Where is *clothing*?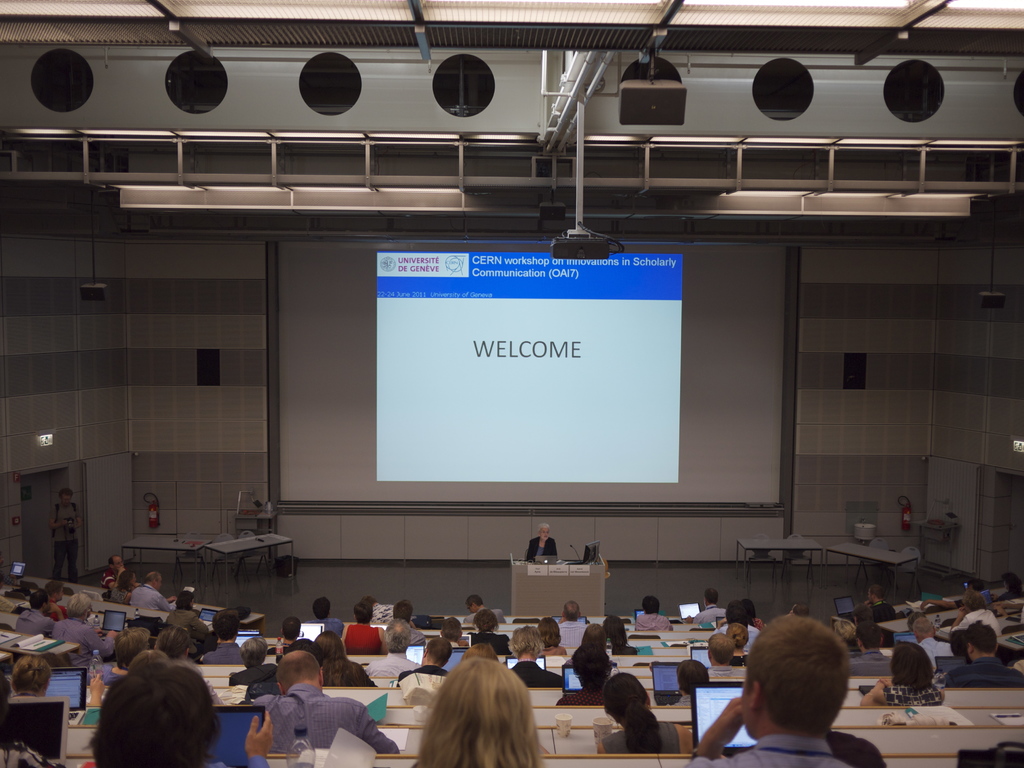
x1=451, y1=641, x2=460, y2=648.
